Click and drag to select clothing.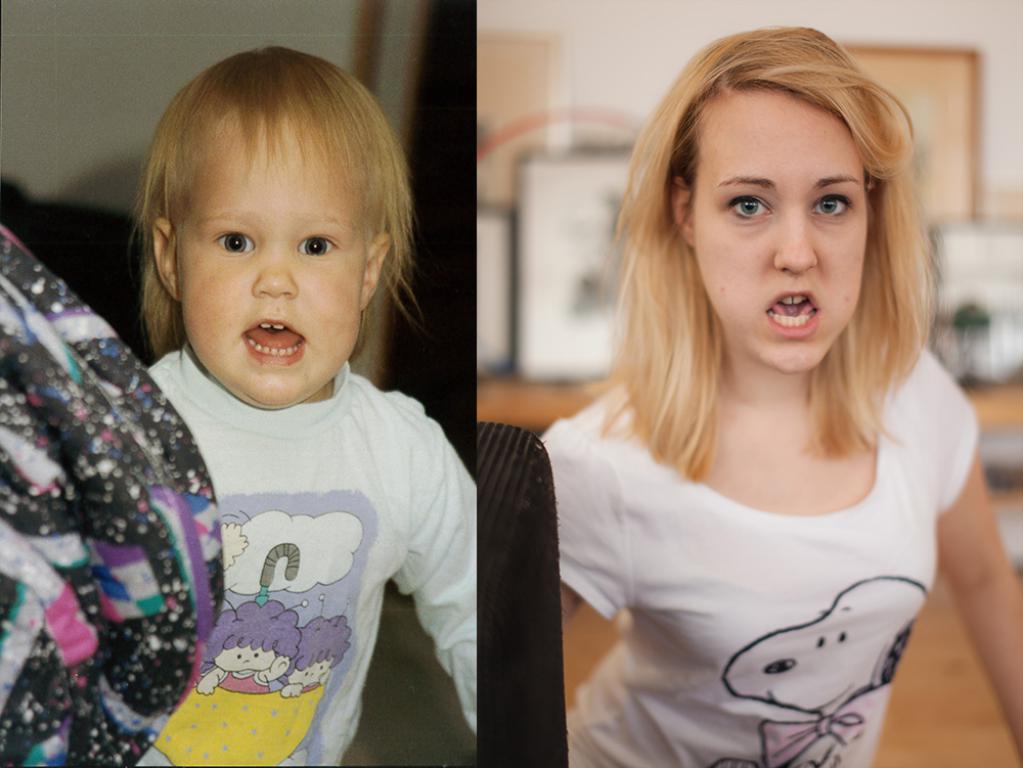
Selection: (left=530, top=338, right=984, bottom=767).
